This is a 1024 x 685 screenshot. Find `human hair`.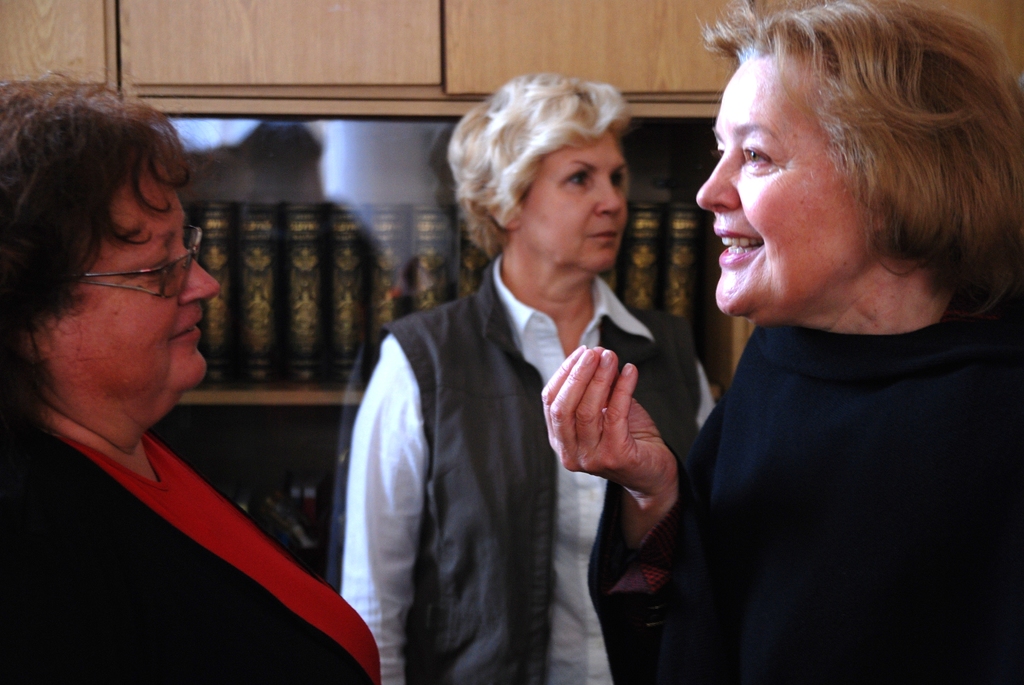
Bounding box: box(444, 71, 627, 258).
